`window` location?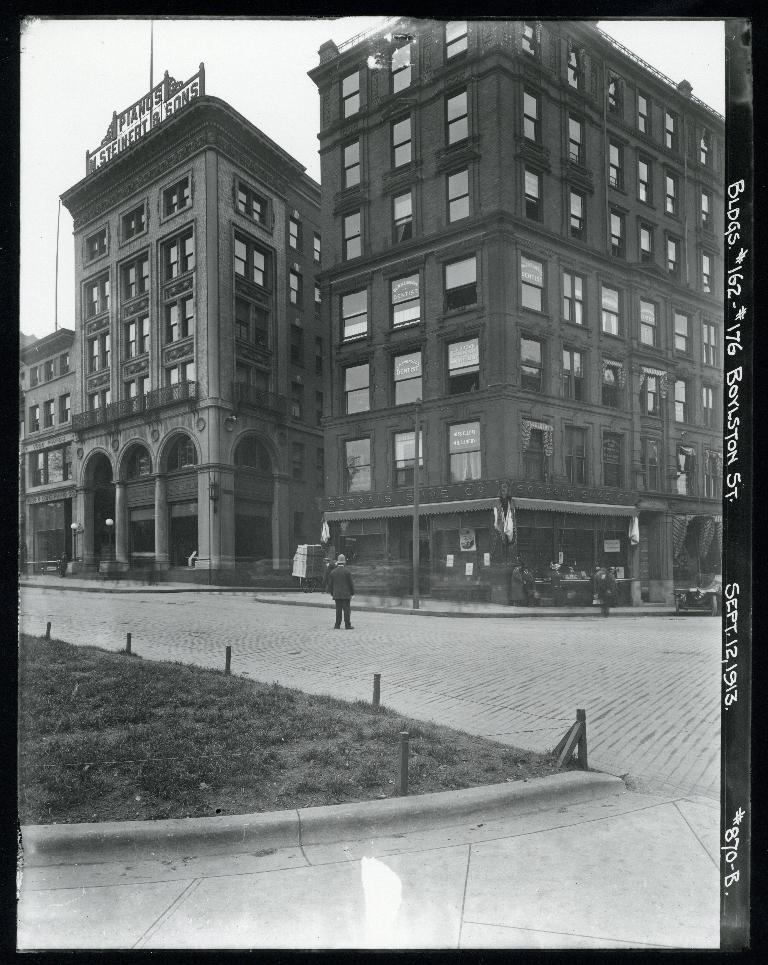
610:141:620:188
